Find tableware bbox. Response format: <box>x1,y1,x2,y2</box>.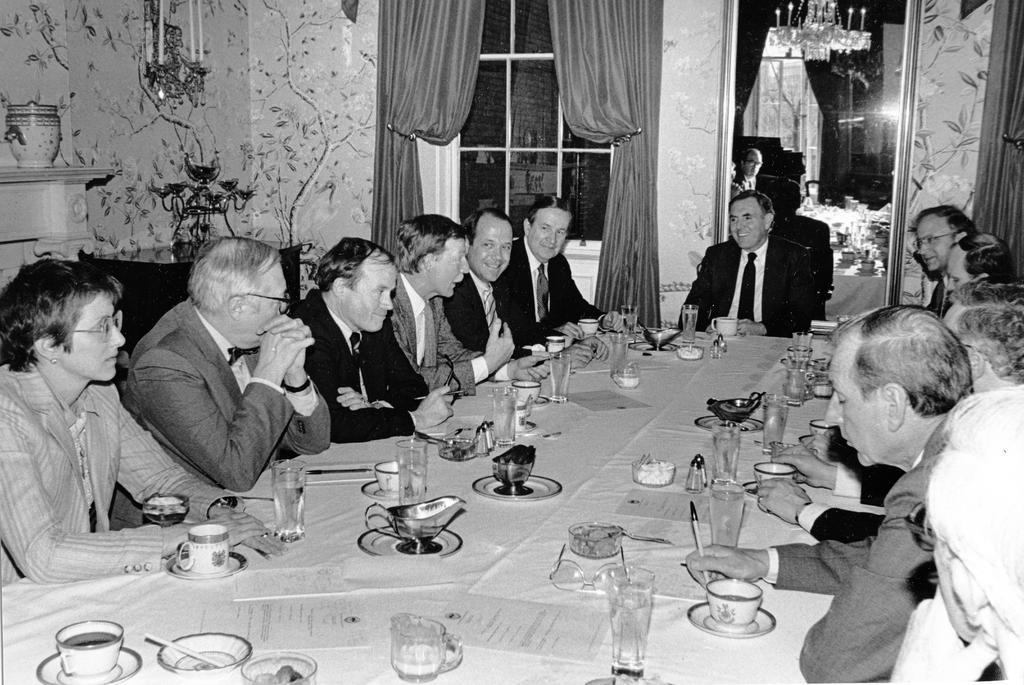
<box>470,447,563,503</box>.
